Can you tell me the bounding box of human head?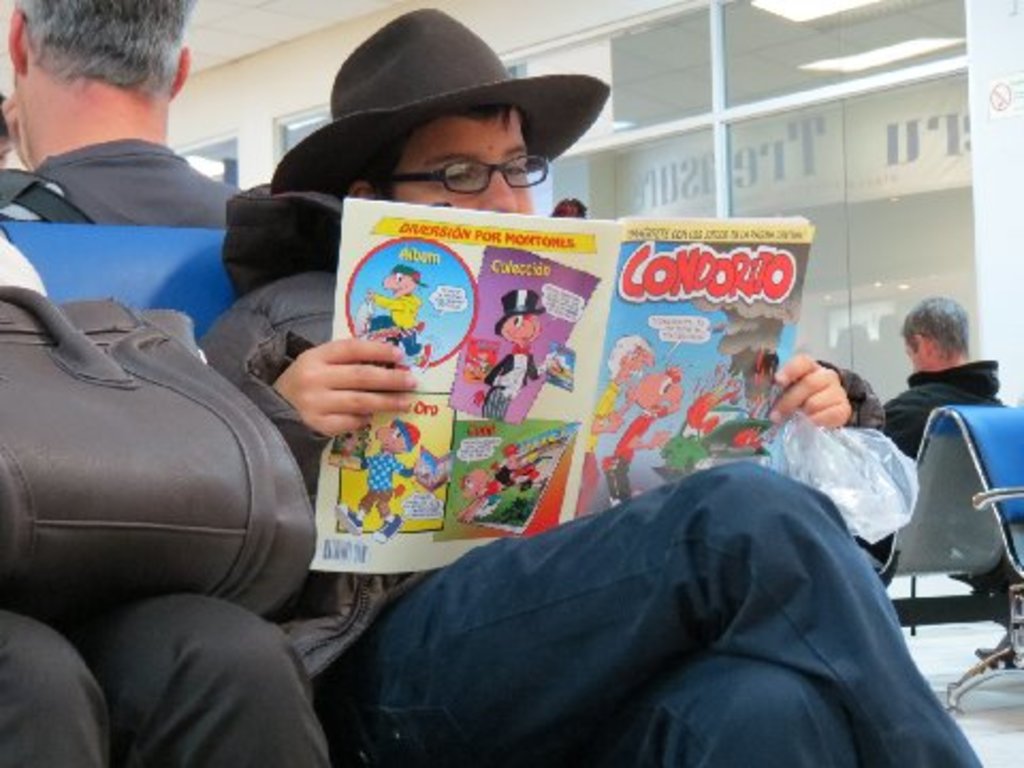
region(339, 38, 542, 218).
